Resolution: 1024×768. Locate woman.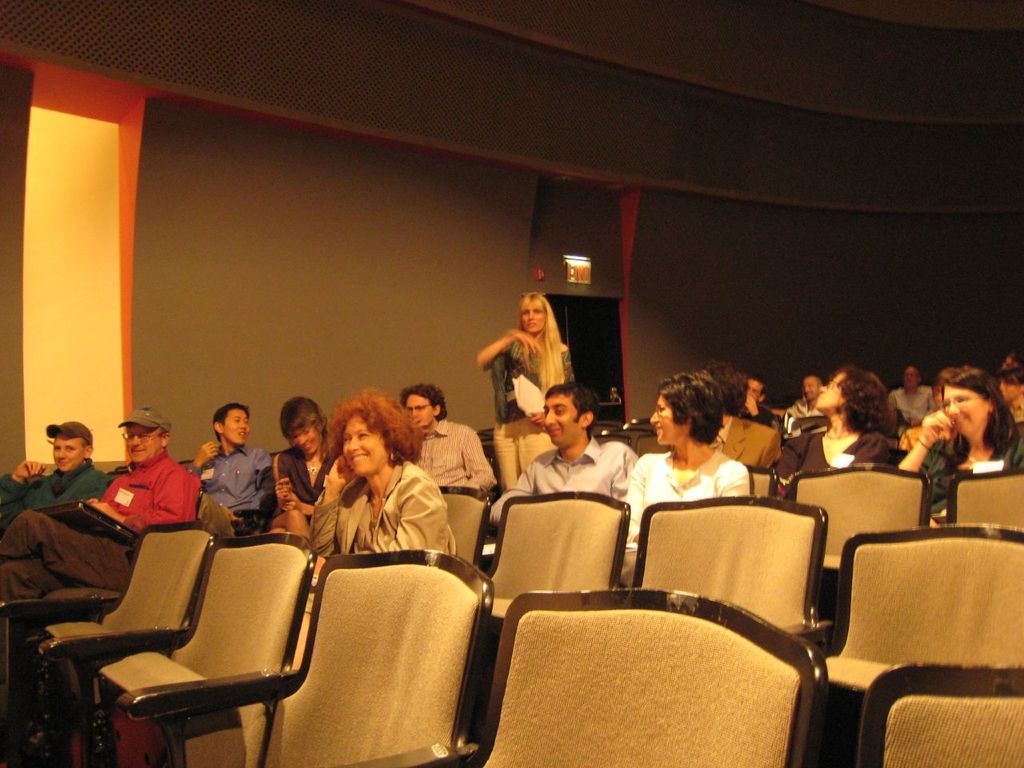
771 366 894 503.
